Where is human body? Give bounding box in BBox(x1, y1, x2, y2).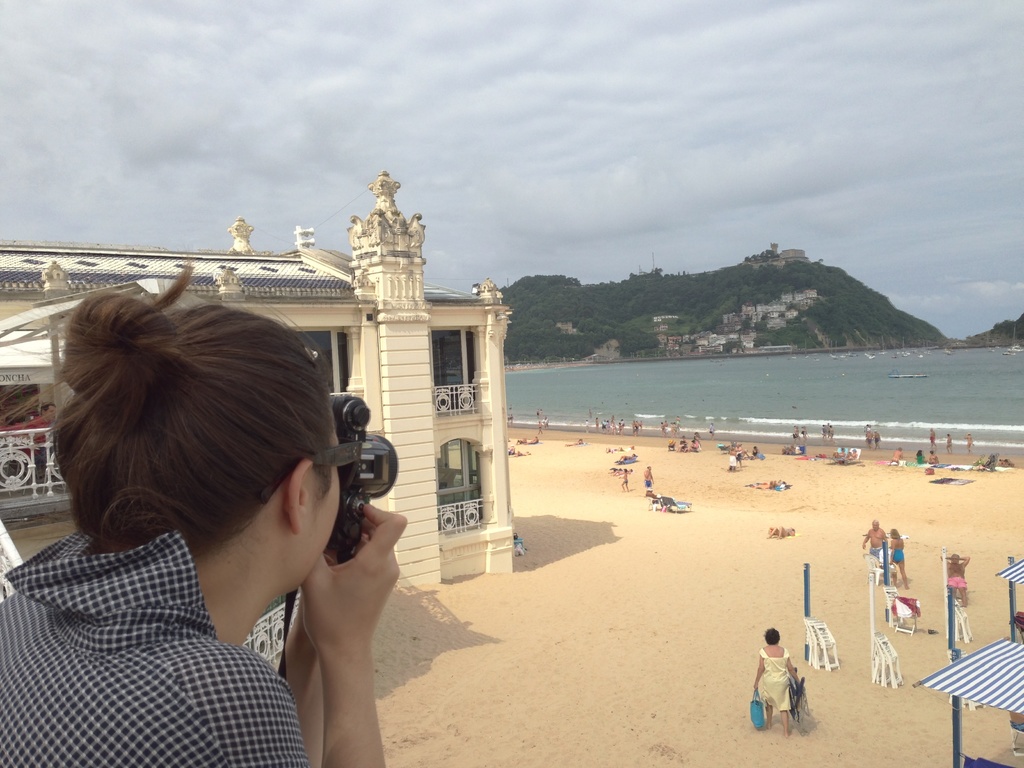
BBox(767, 525, 792, 541).
